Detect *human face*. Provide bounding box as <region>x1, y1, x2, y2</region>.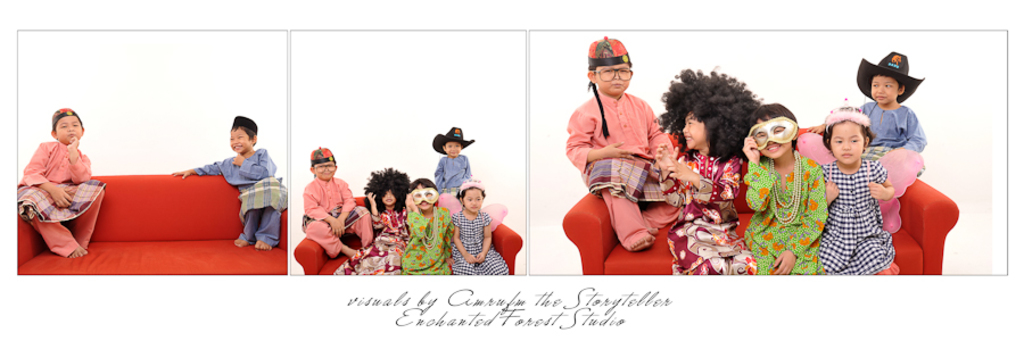
<region>311, 157, 335, 182</region>.
